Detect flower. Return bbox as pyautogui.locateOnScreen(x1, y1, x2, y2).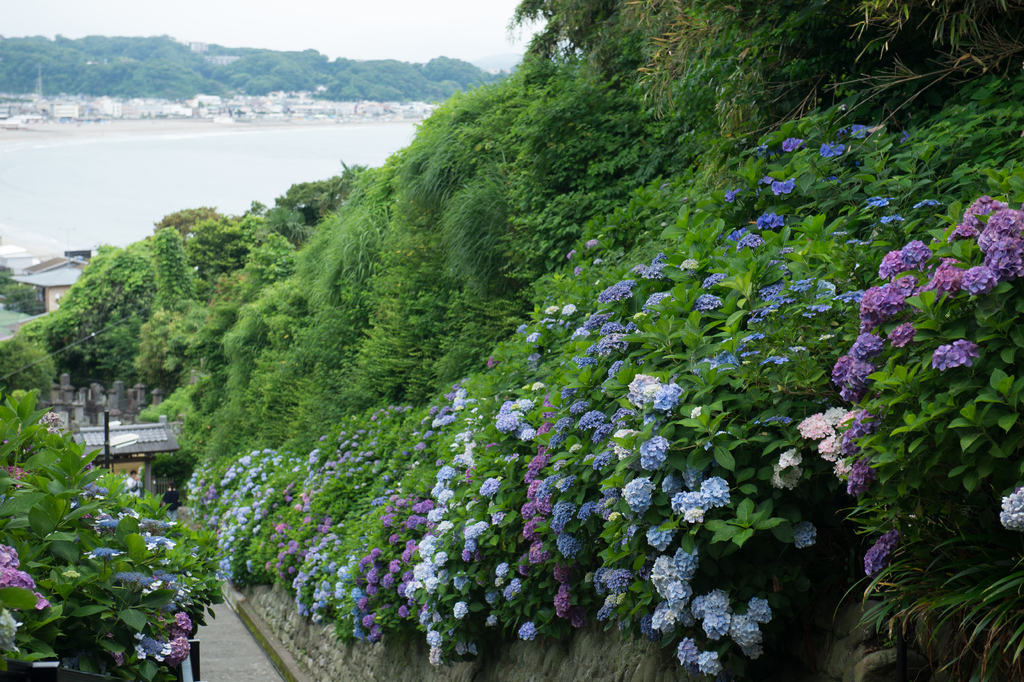
pyautogui.locateOnScreen(960, 264, 995, 294).
